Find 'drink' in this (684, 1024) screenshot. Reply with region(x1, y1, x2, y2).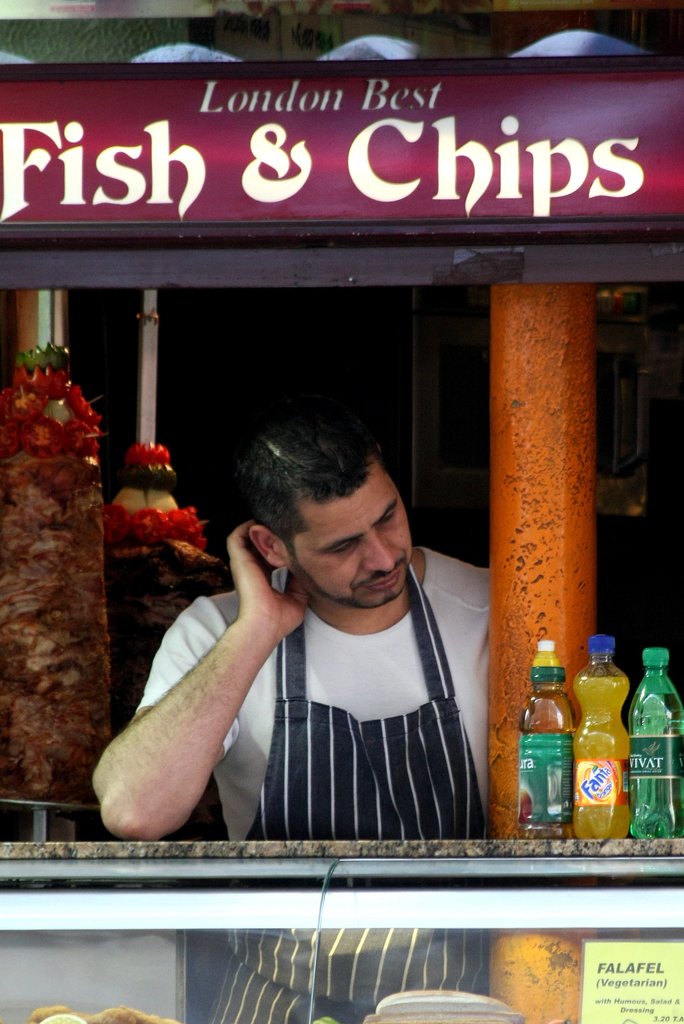
region(569, 634, 633, 842).
